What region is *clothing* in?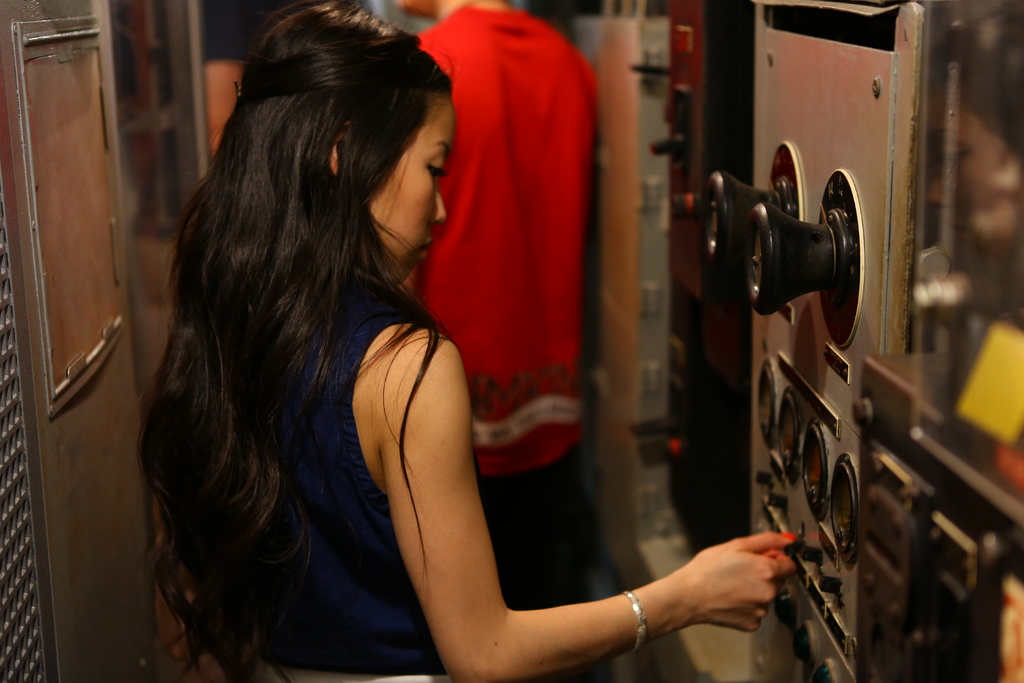
407:13:620:523.
